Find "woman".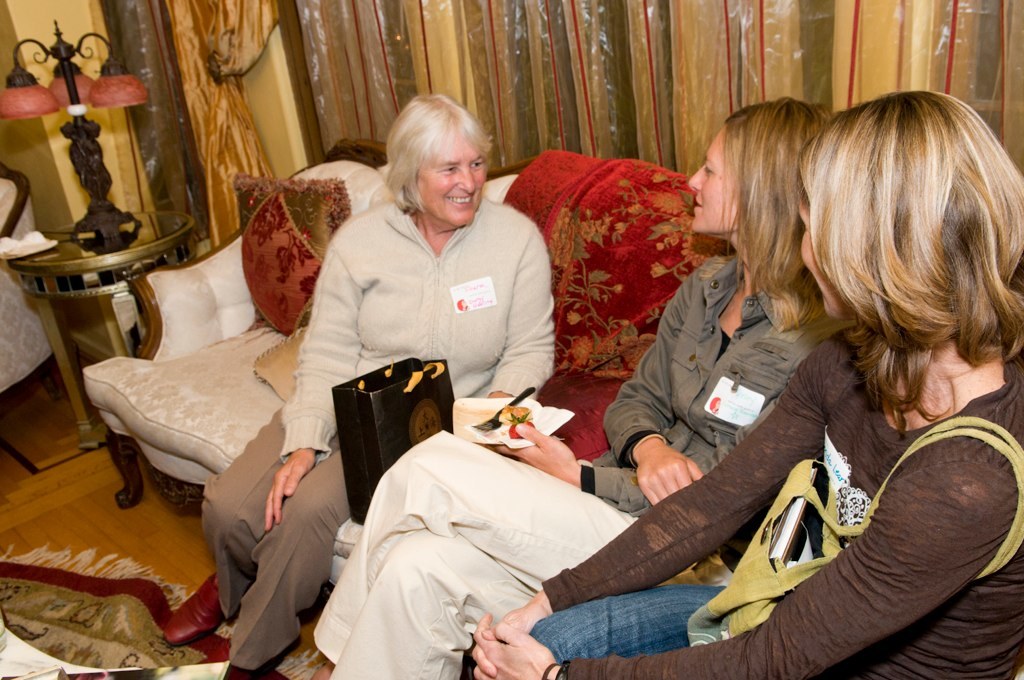
163, 93, 562, 679.
